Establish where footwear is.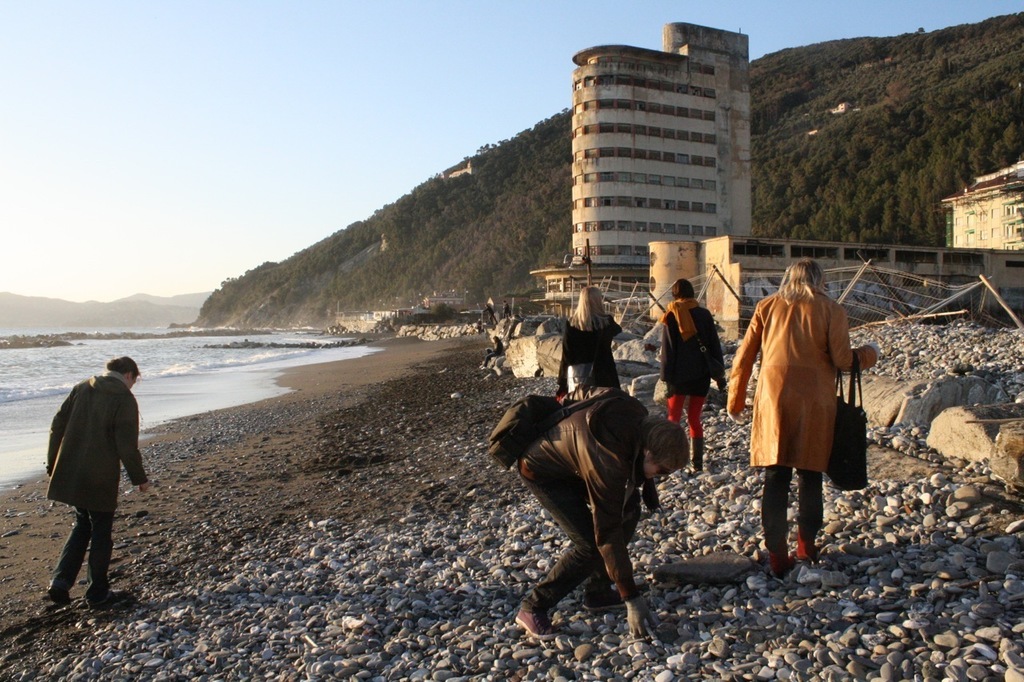
Established at region(582, 584, 628, 613).
